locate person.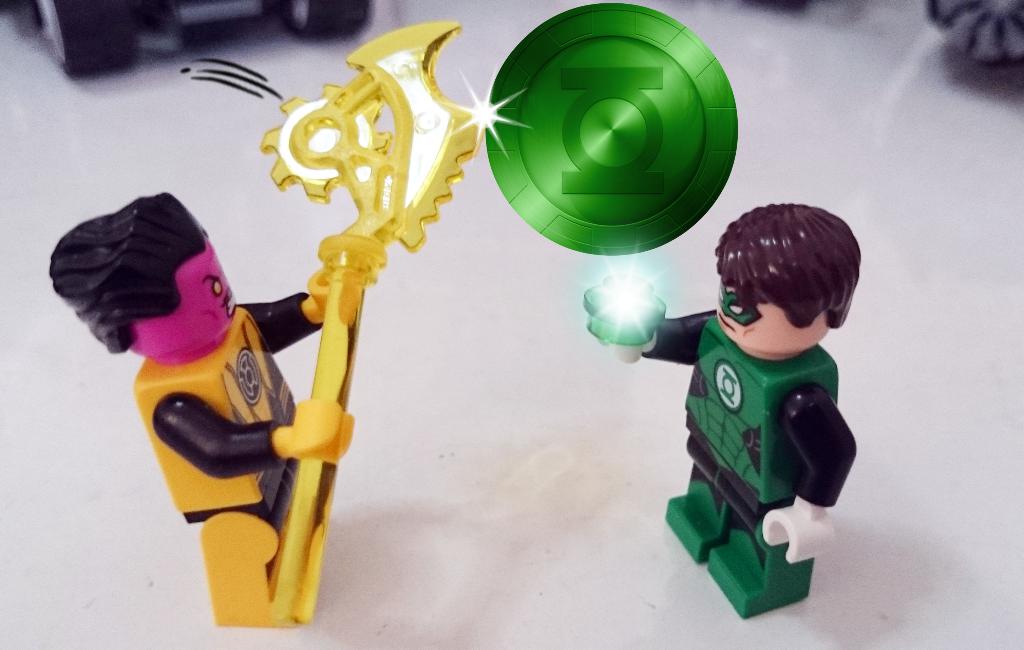
Bounding box: <region>933, 0, 1023, 63</region>.
